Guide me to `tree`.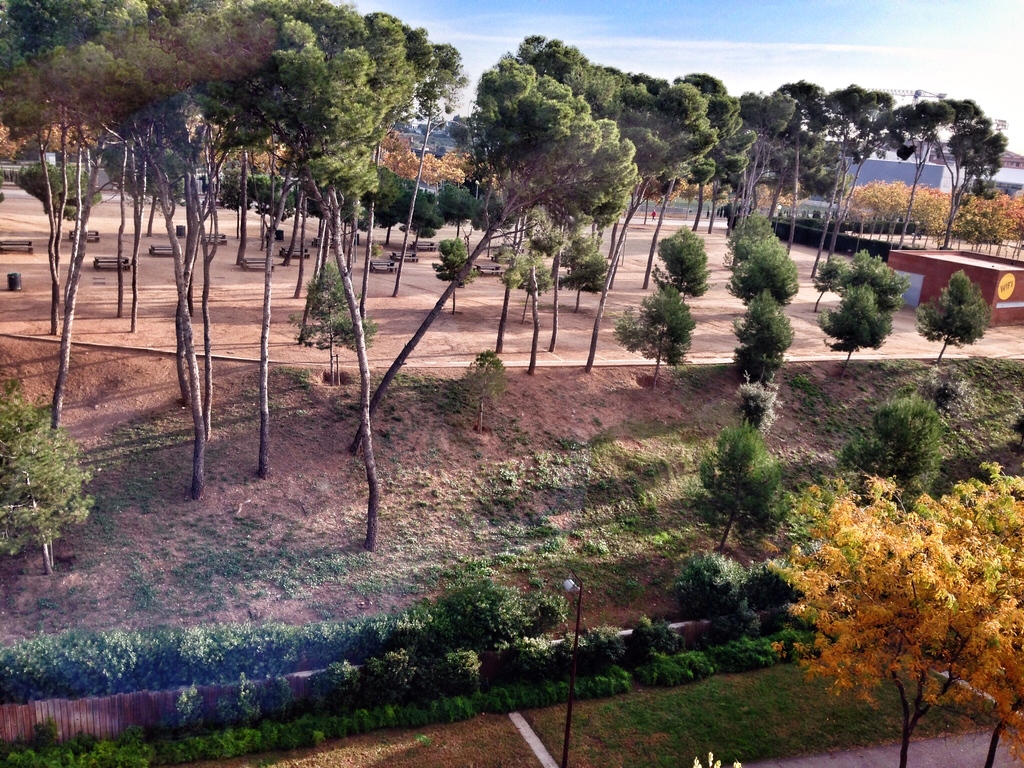
Guidance: 779 470 997 767.
